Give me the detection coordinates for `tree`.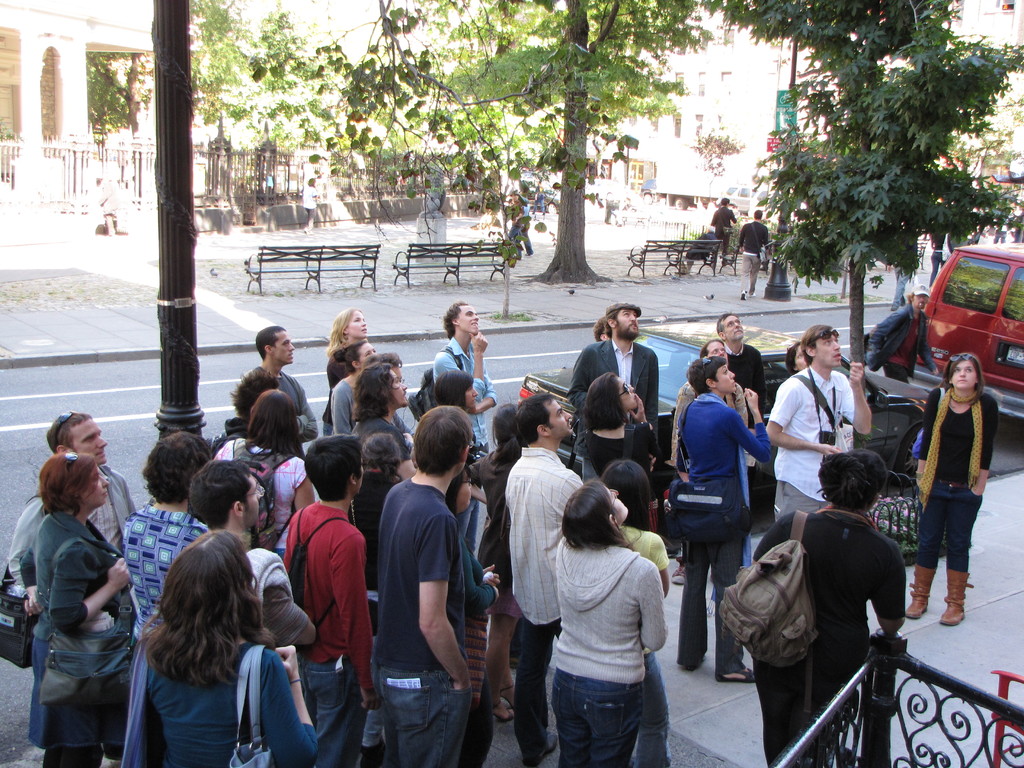
747/9/1023/382.
